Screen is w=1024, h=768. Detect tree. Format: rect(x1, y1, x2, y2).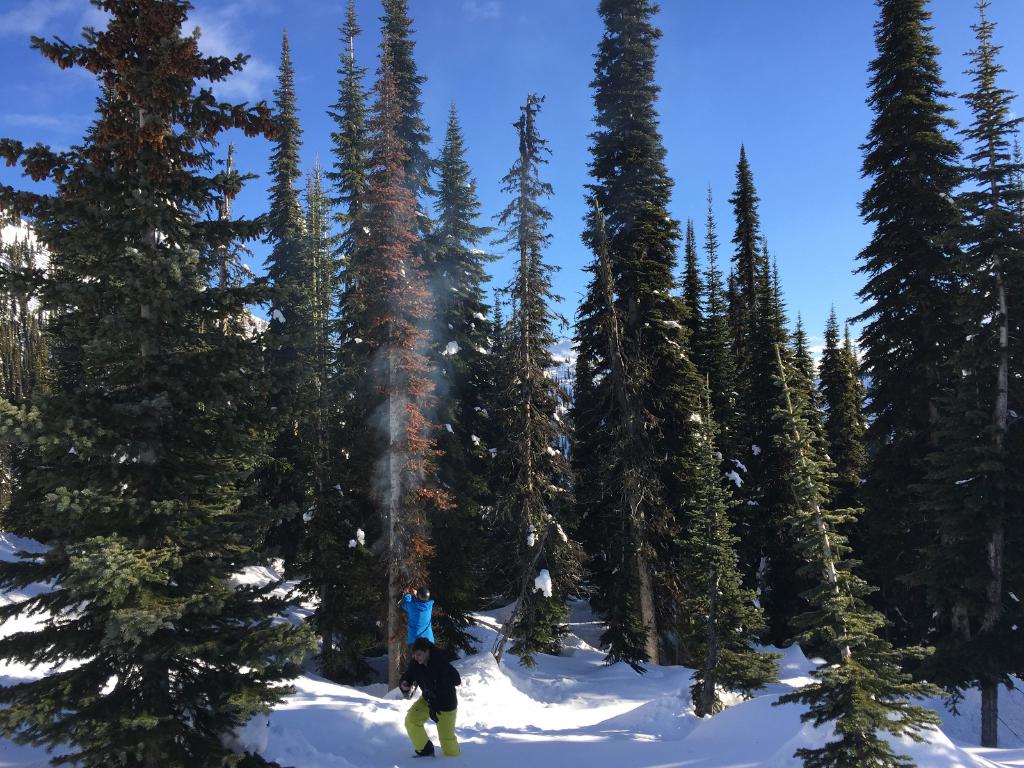
rect(424, 104, 492, 605).
